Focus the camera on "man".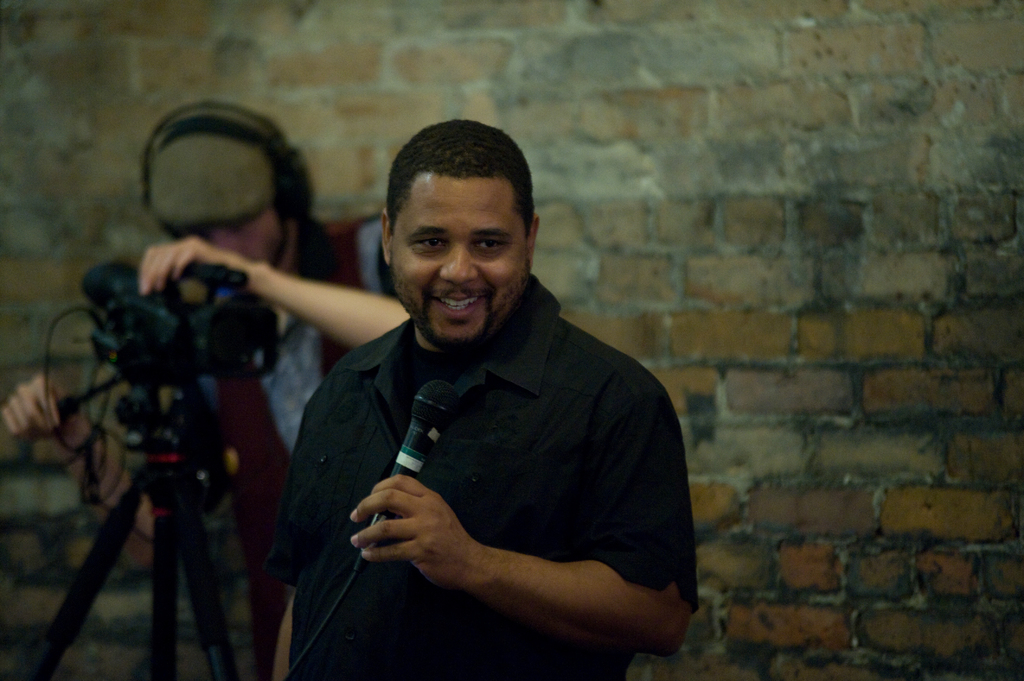
Focus region: locate(239, 125, 701, 676).
